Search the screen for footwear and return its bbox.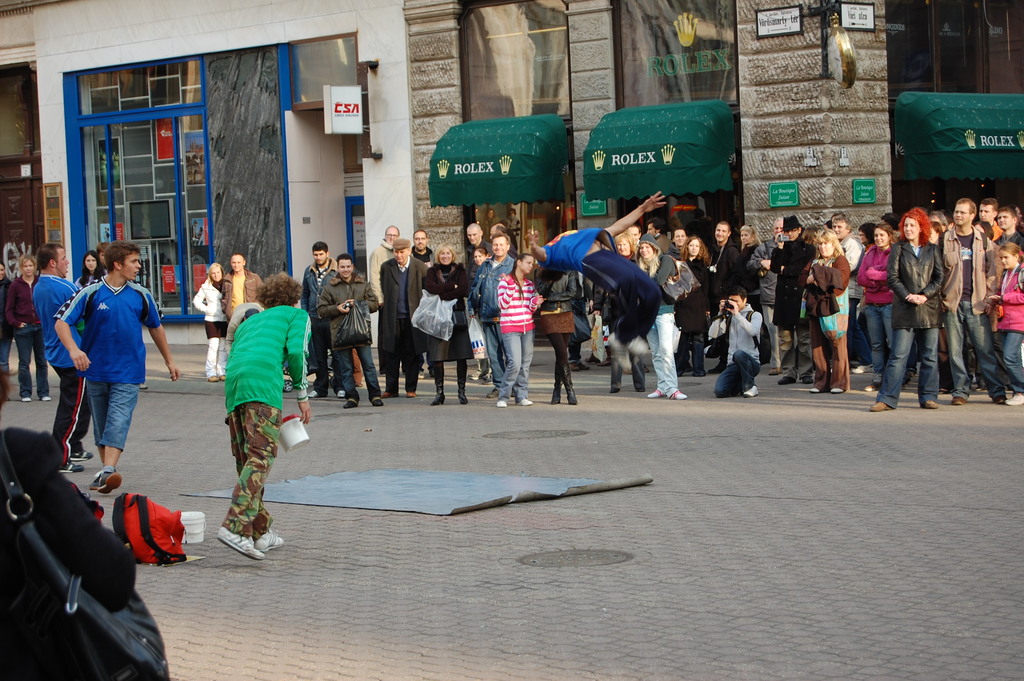
Found: 870 397 895 411.
